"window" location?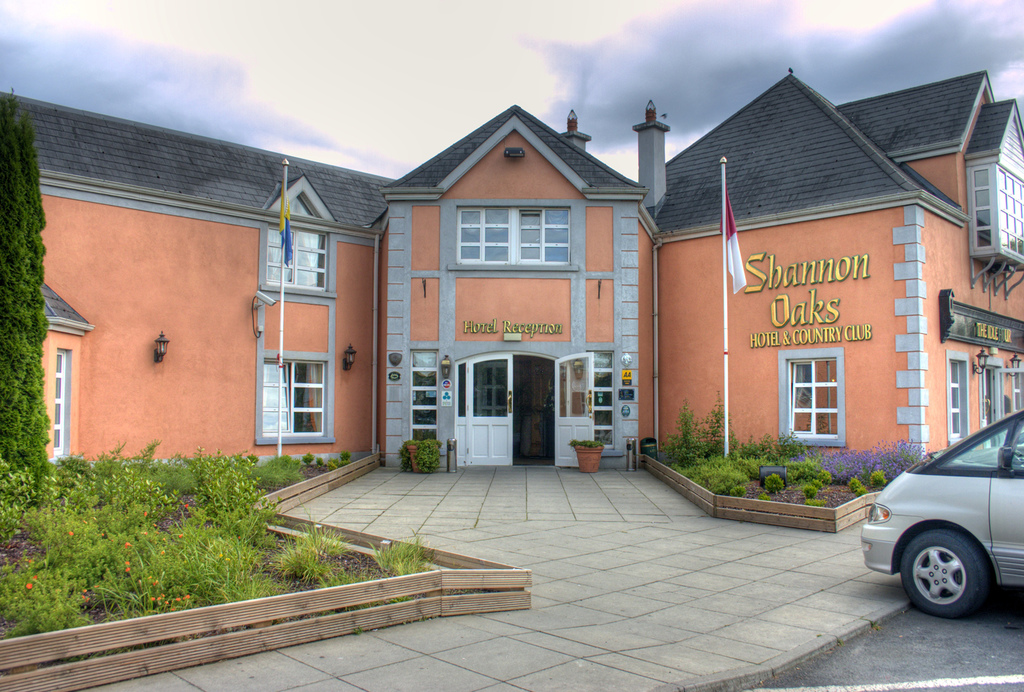
[252,339,330,440]
